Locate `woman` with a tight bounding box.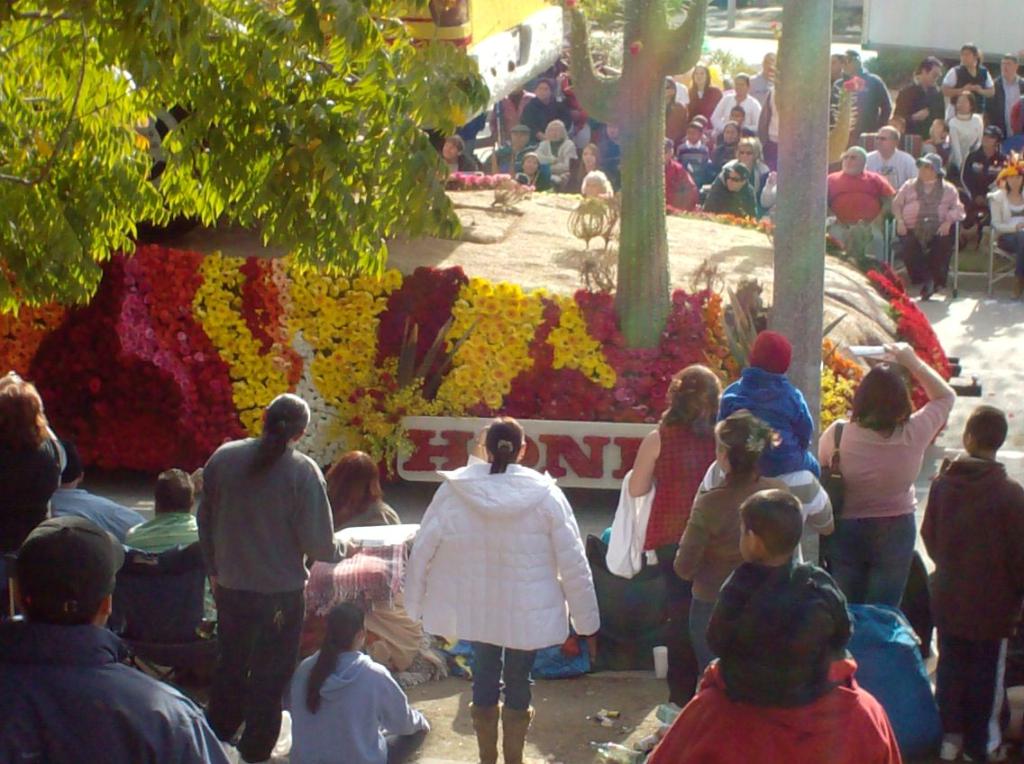
988,159,1023,286.
